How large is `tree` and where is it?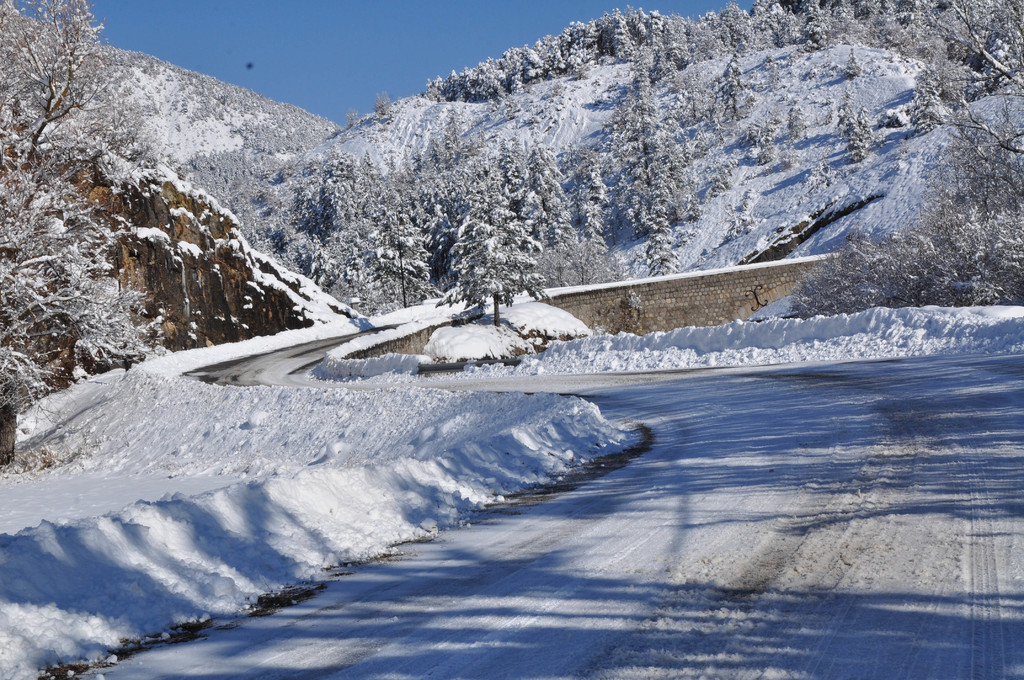
Bounding box: bbox(930, 0, 1023, 292).
